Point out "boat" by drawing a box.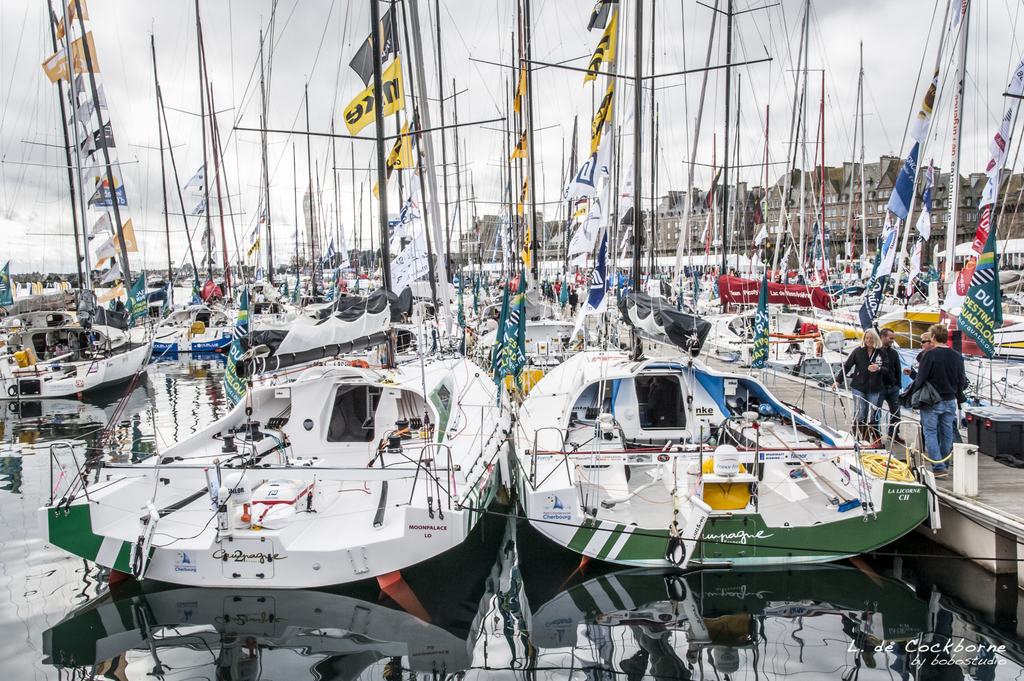
select_region(58, 301, 527, 668).
